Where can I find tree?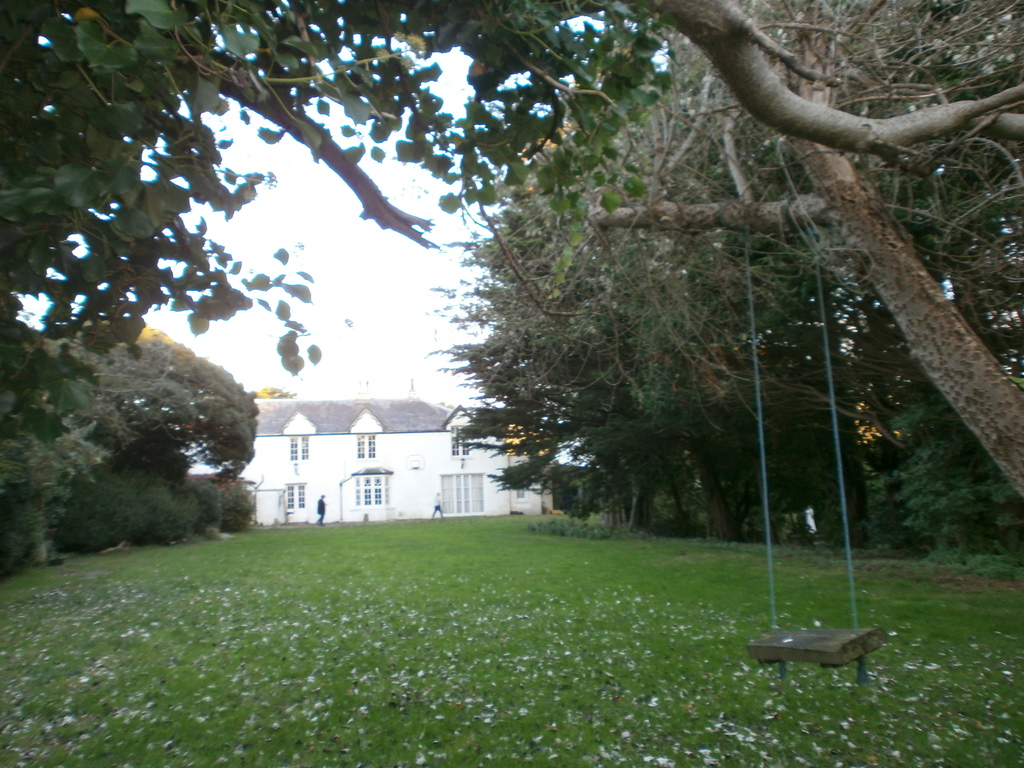
You can find it at pyautogui.locateOnScreen(115, 479, 223, 548).
